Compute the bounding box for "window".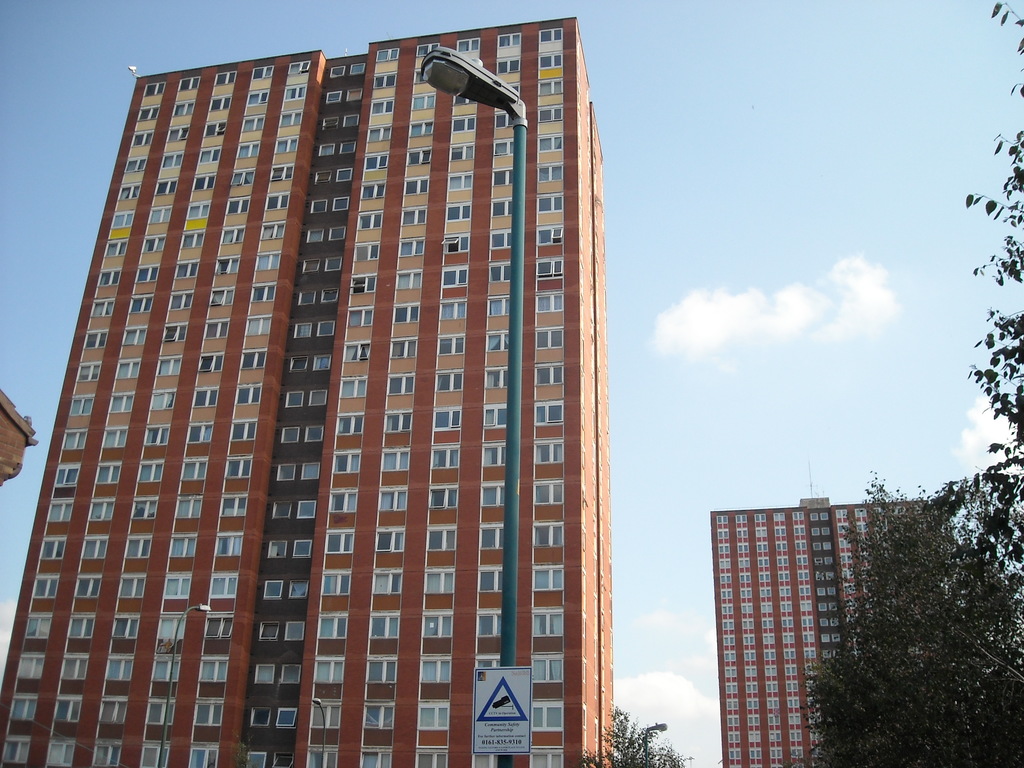
locate(264, 191, 290, 214).
